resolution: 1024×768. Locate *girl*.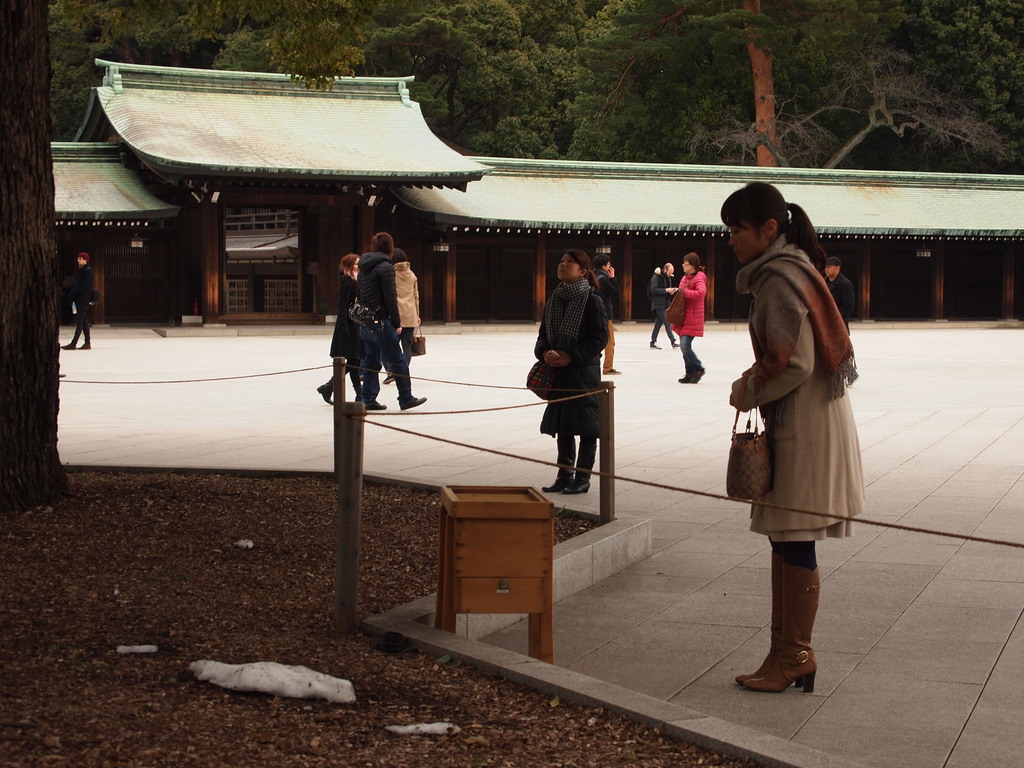
BBox(715, 182, 867, 694).
